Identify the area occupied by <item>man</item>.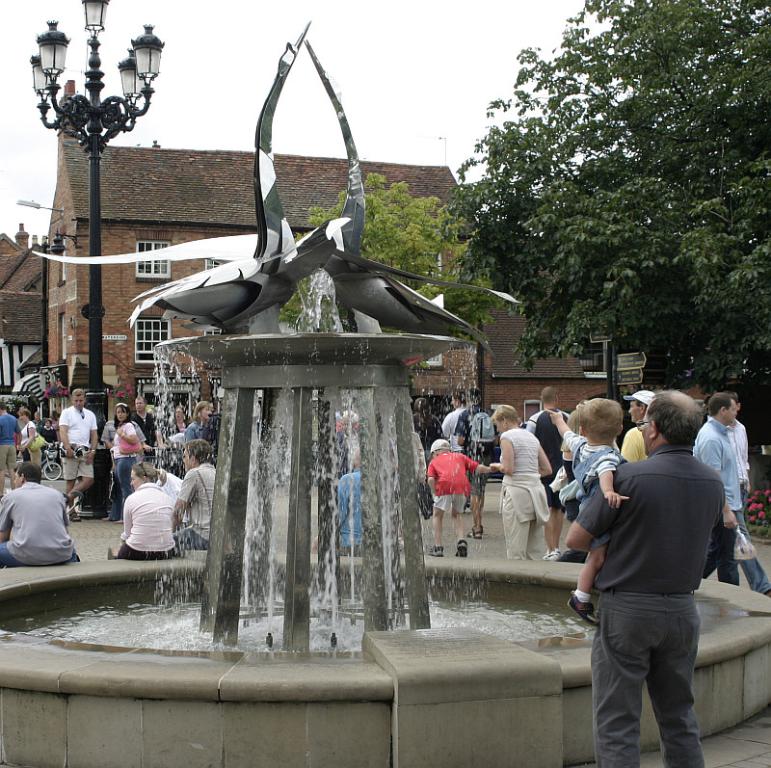
Area: select_region(0, 459, 87, 570).
